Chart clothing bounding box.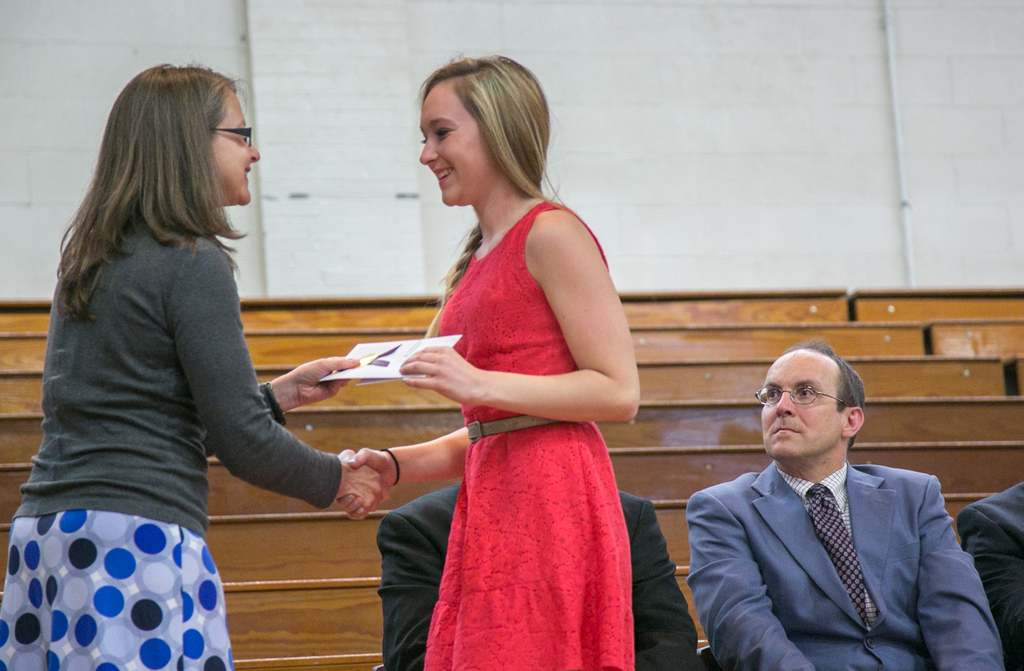
Charted: 687:454:1010:670.
